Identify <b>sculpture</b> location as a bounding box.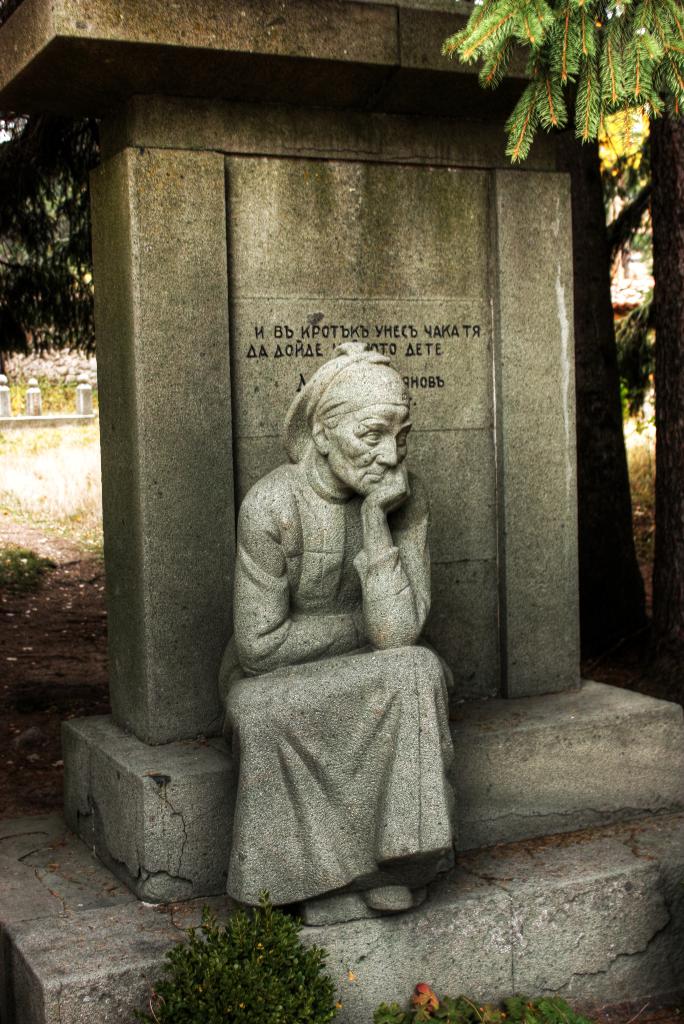
pyautogui.locateOnScreen(209, 302, 478, 949).
